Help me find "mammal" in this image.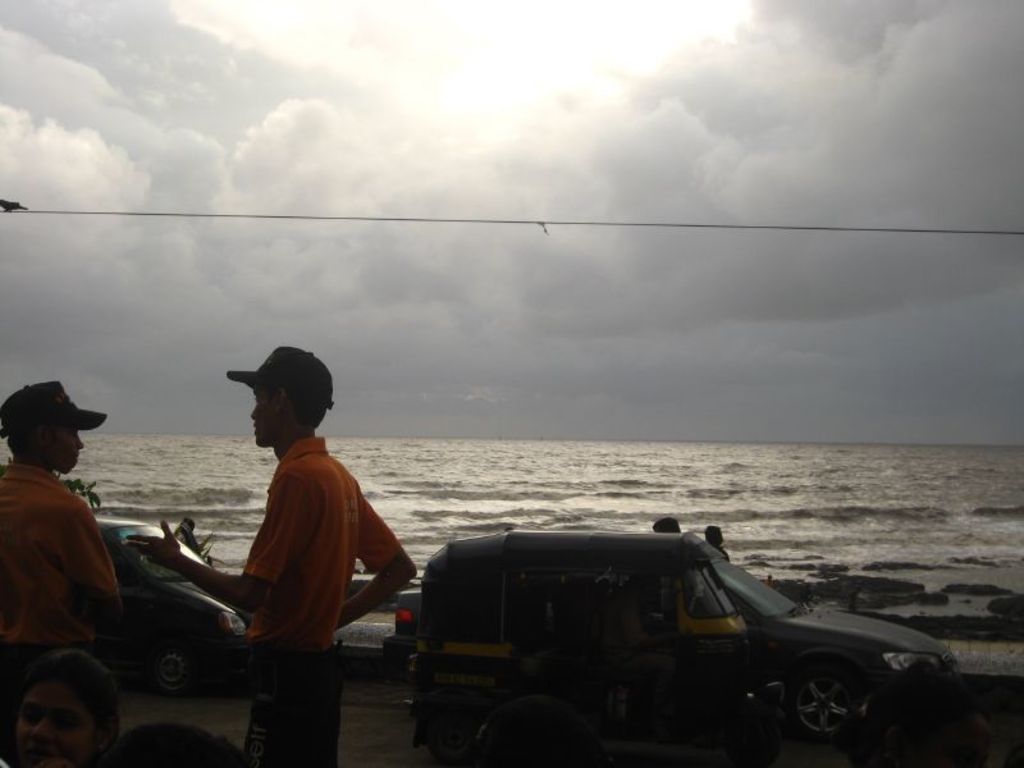
Found it: detection(13, 646, 118, 767).
